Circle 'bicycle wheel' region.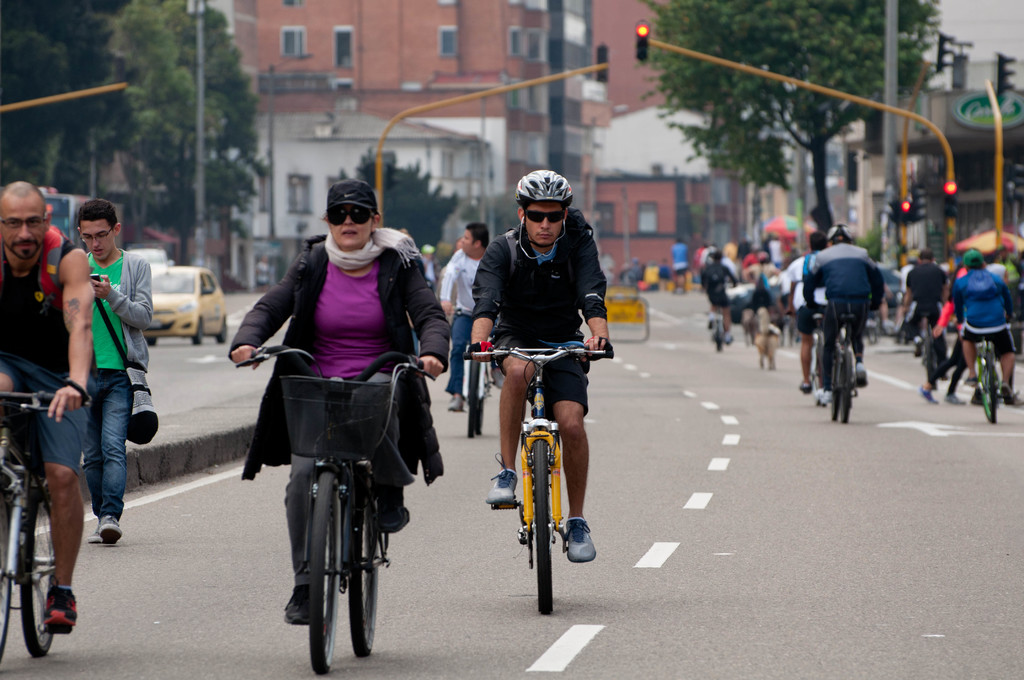
Region: 0:475:10:667.
